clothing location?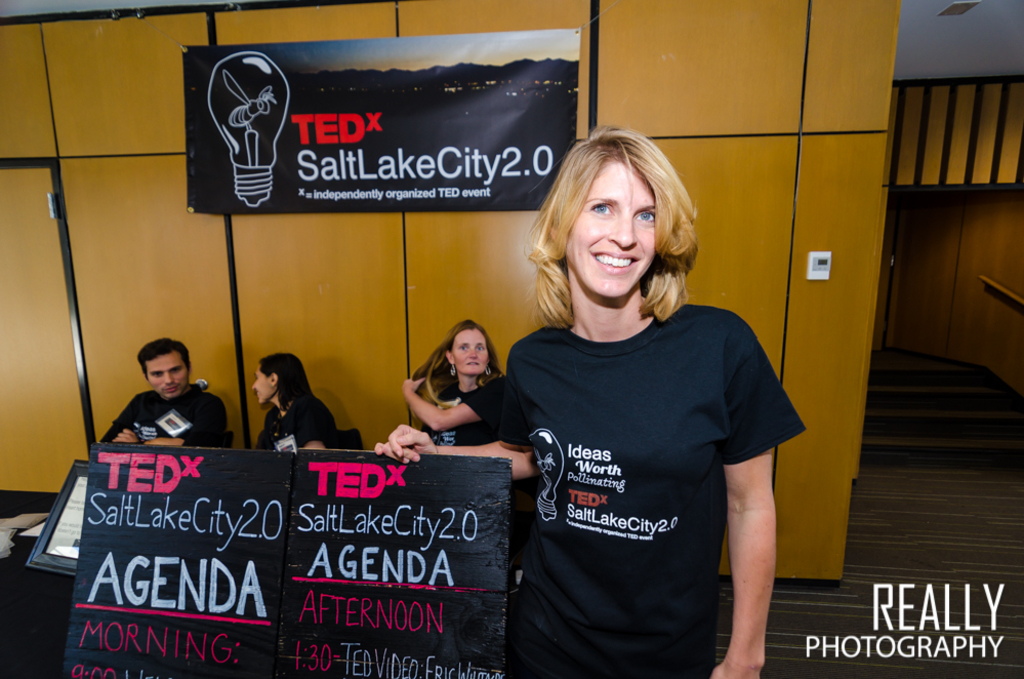
94 383 234 446
